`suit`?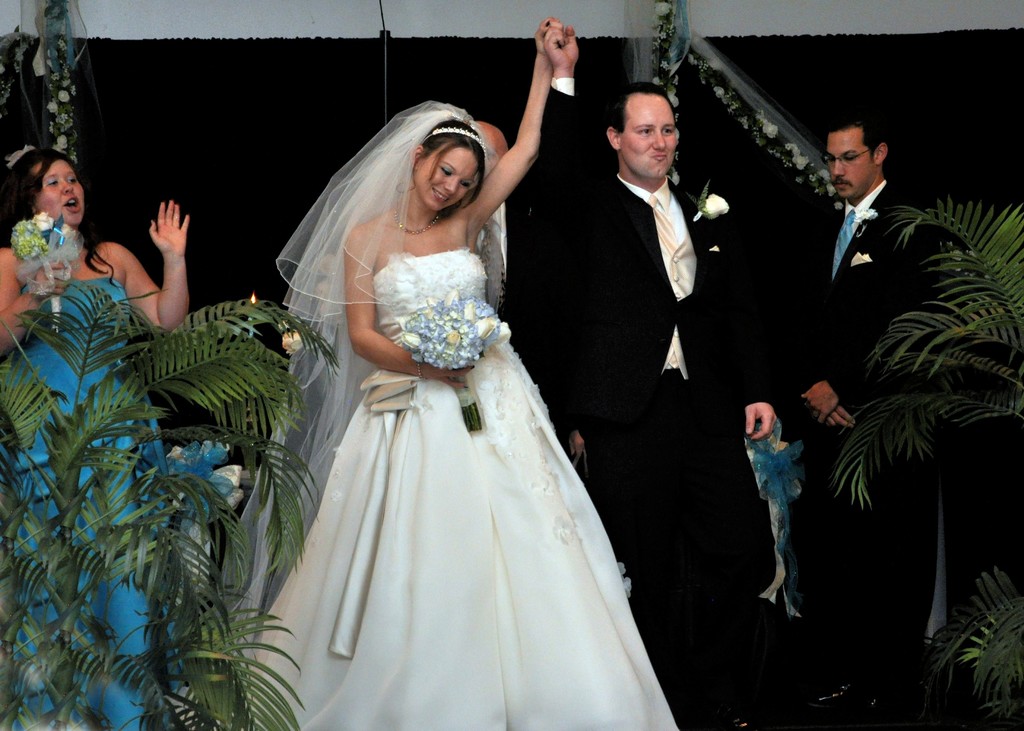
region(793, 177, 958, 695)
